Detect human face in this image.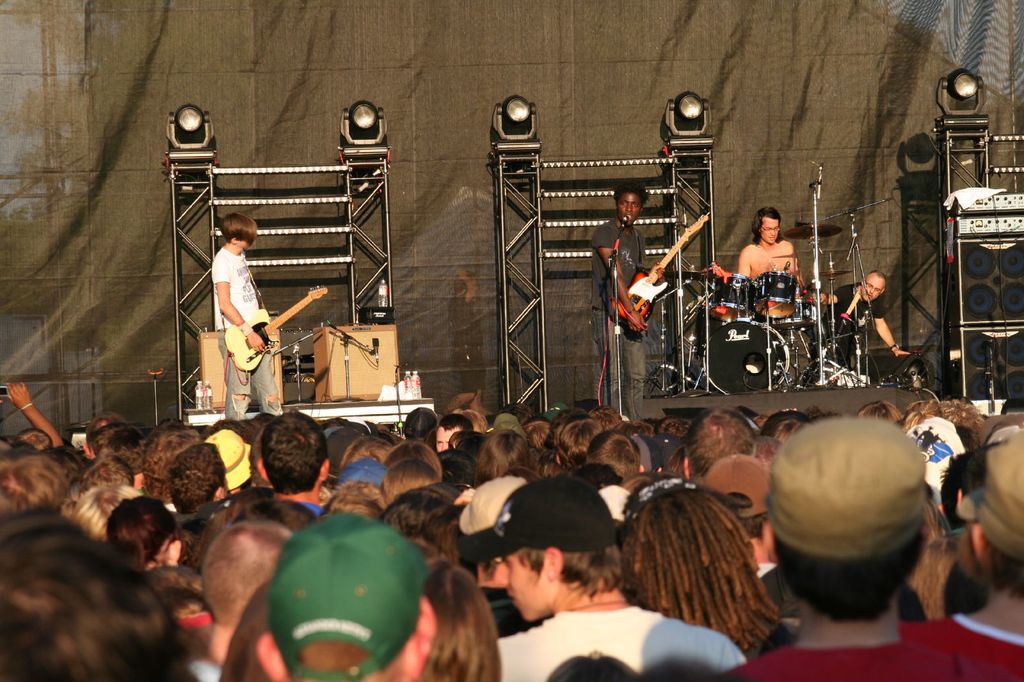
Detection: left=496, top=552, right=552, bottom=621.
